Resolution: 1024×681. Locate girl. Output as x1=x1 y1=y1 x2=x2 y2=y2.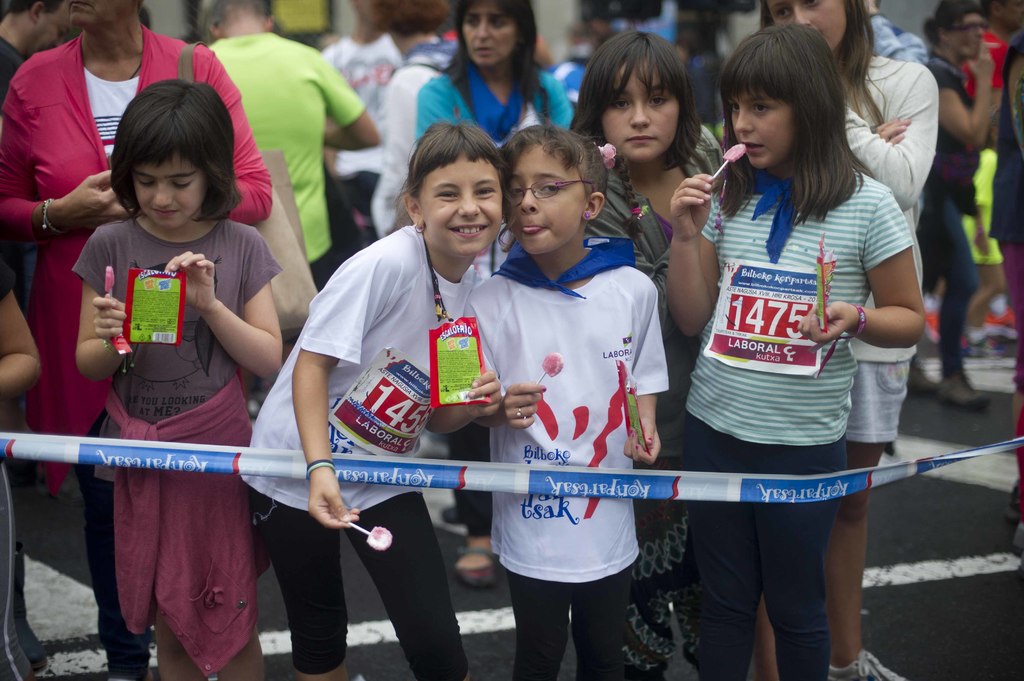
x1=465 y1=118 x2=671 y2=680.
